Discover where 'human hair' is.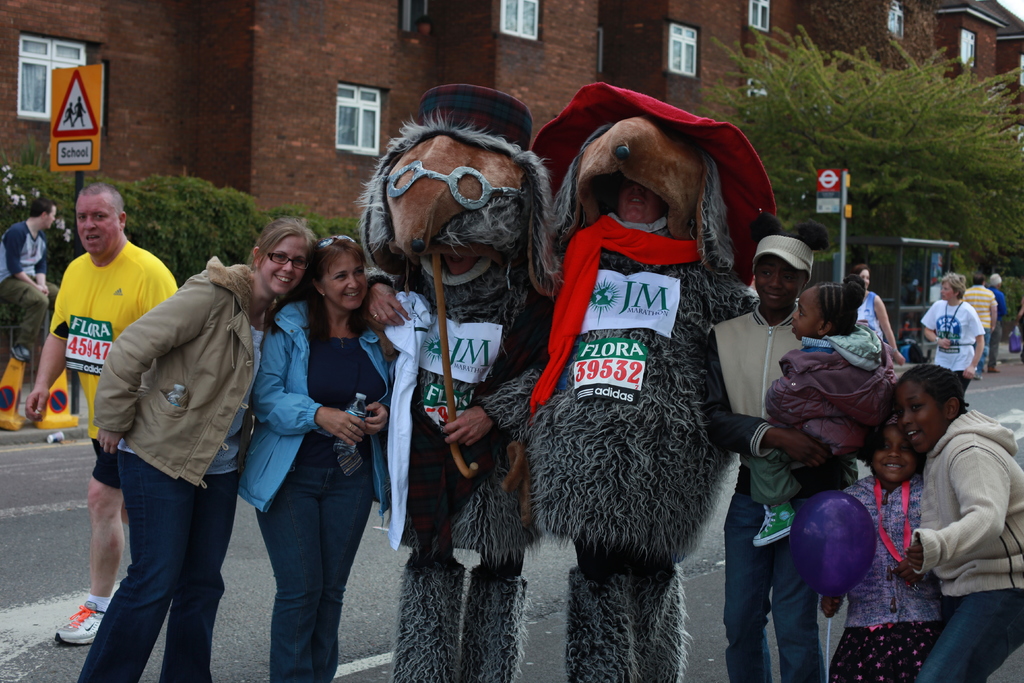
Discovered at (x1=30, y1=198, x2=59, y2=215).
